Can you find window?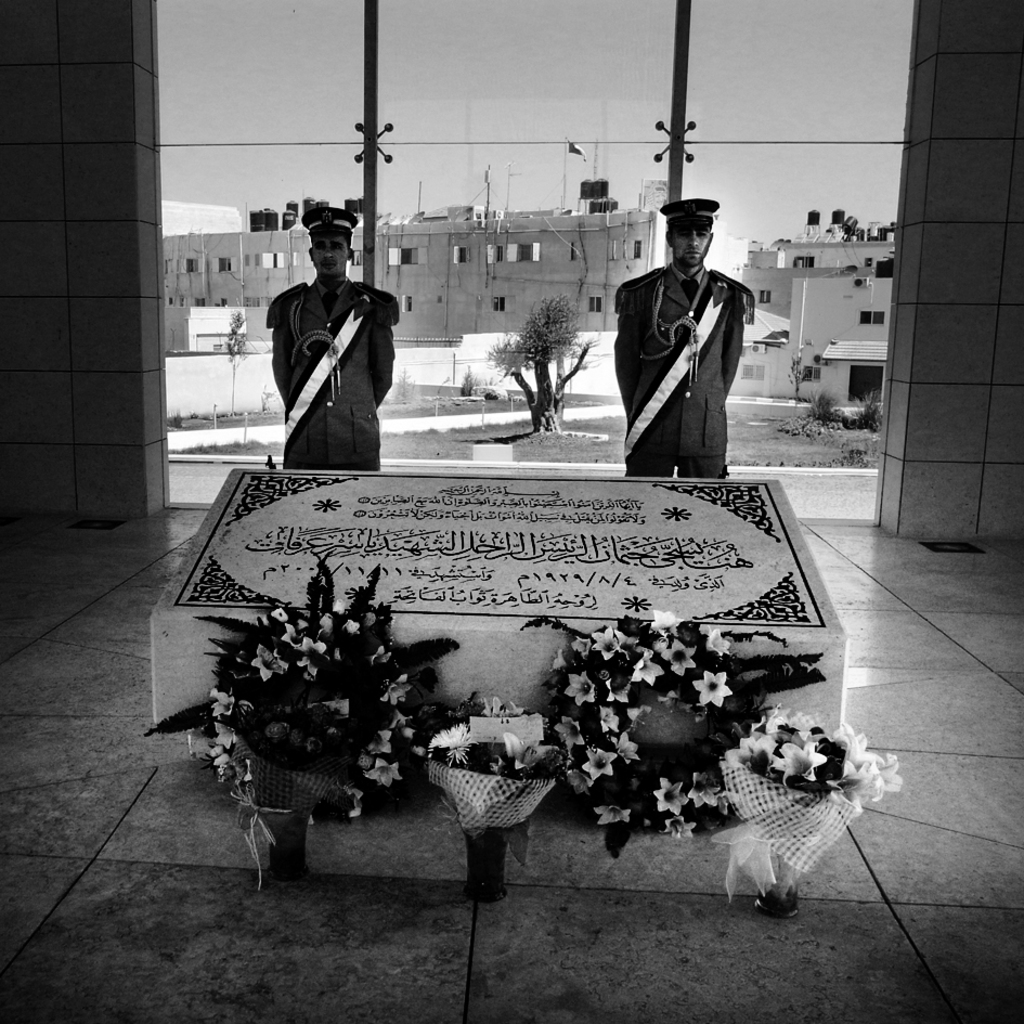
Yes, bounding box: crop(753, 287, 767, 304).
